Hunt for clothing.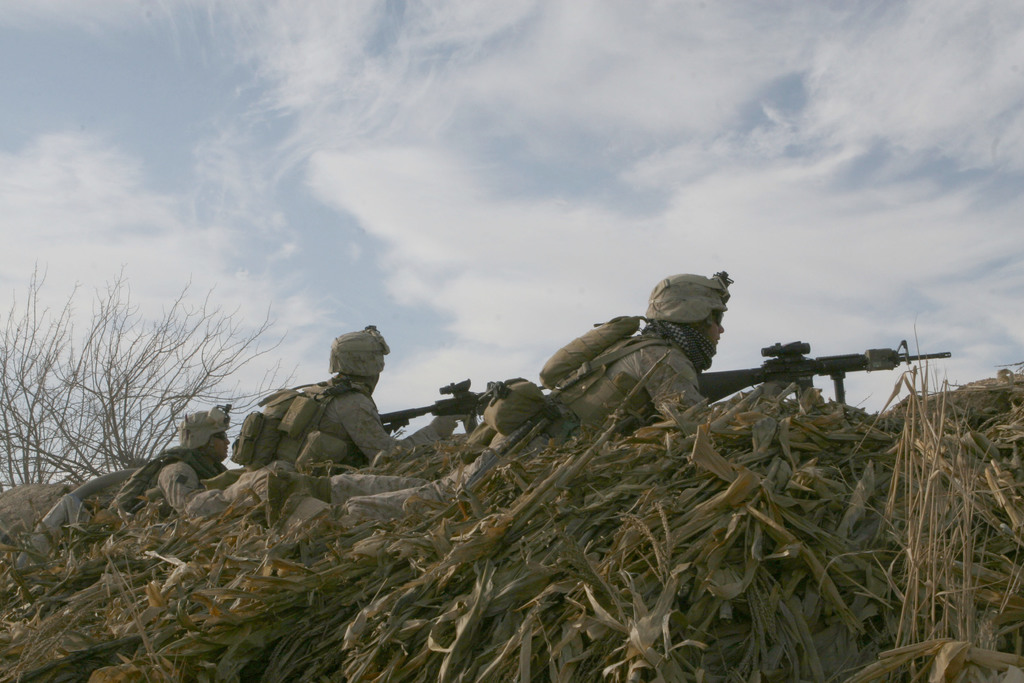
Hunted down at Rect(64, 445, 210, 530).
